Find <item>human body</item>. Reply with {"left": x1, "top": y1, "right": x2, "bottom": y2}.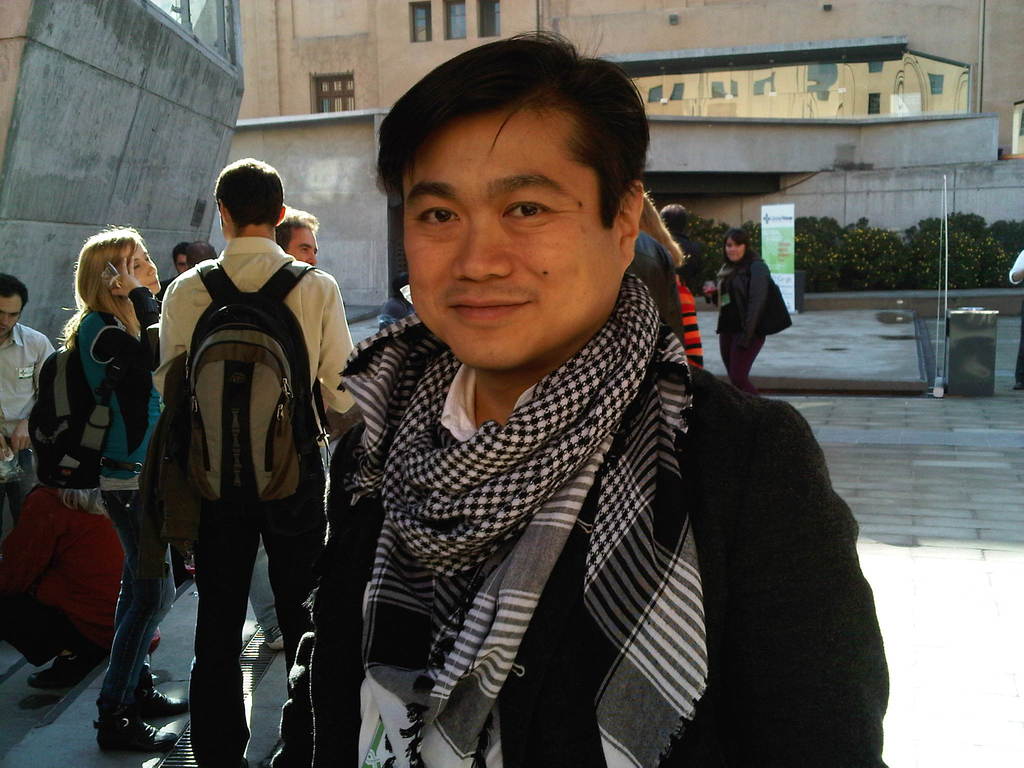
{"left": 275, "top": 205, "right": 324, "bottom": 273}.
